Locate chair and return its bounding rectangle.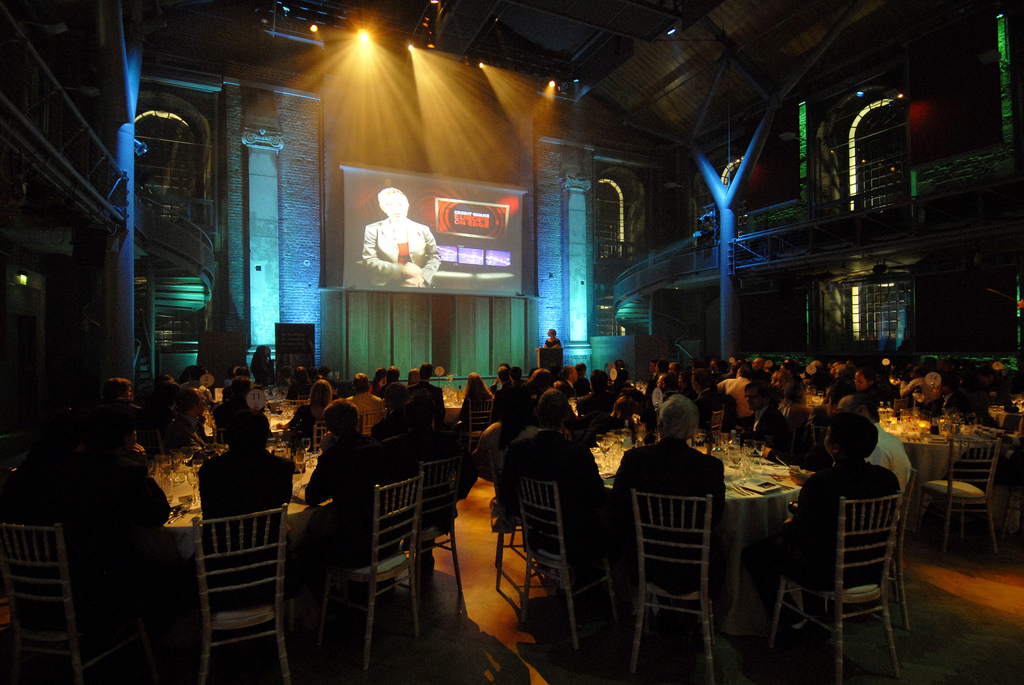
[left=464, top=392, right=494, bottom=461].
